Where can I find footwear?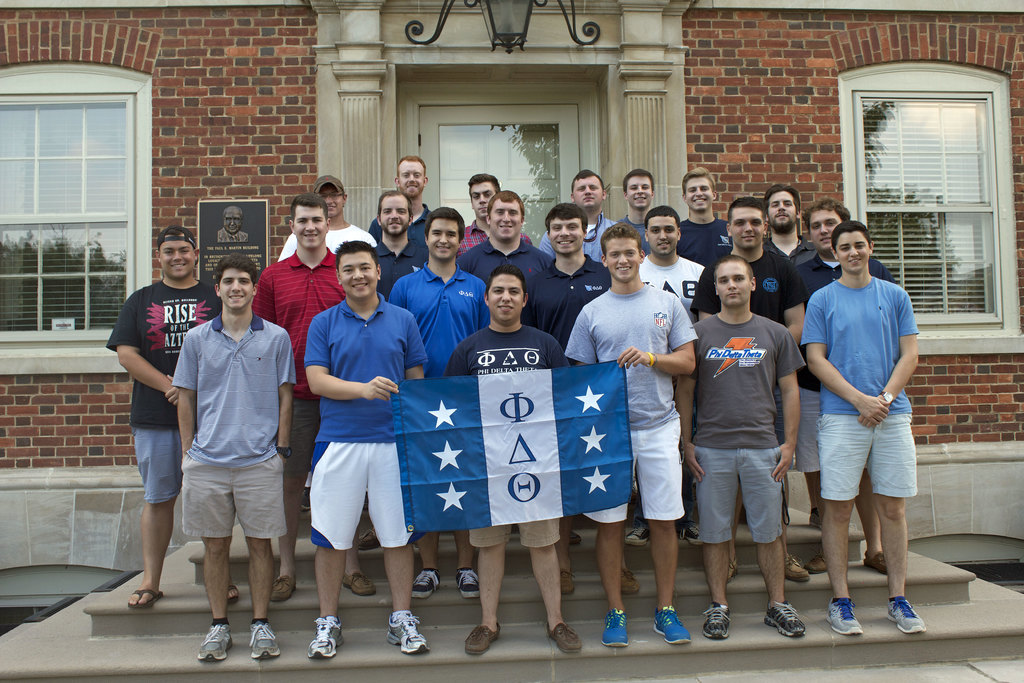
You can find it at x1=727, y1=556, x2=738, y2=584.
